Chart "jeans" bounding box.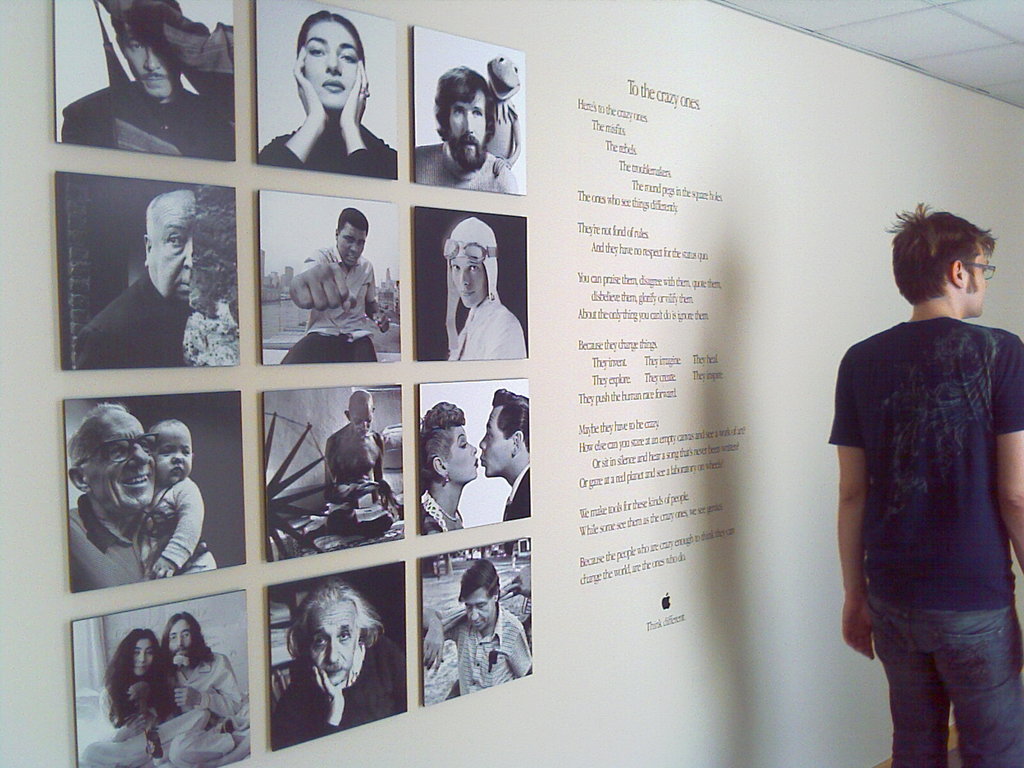
Charted: 867,586,1020,766.
